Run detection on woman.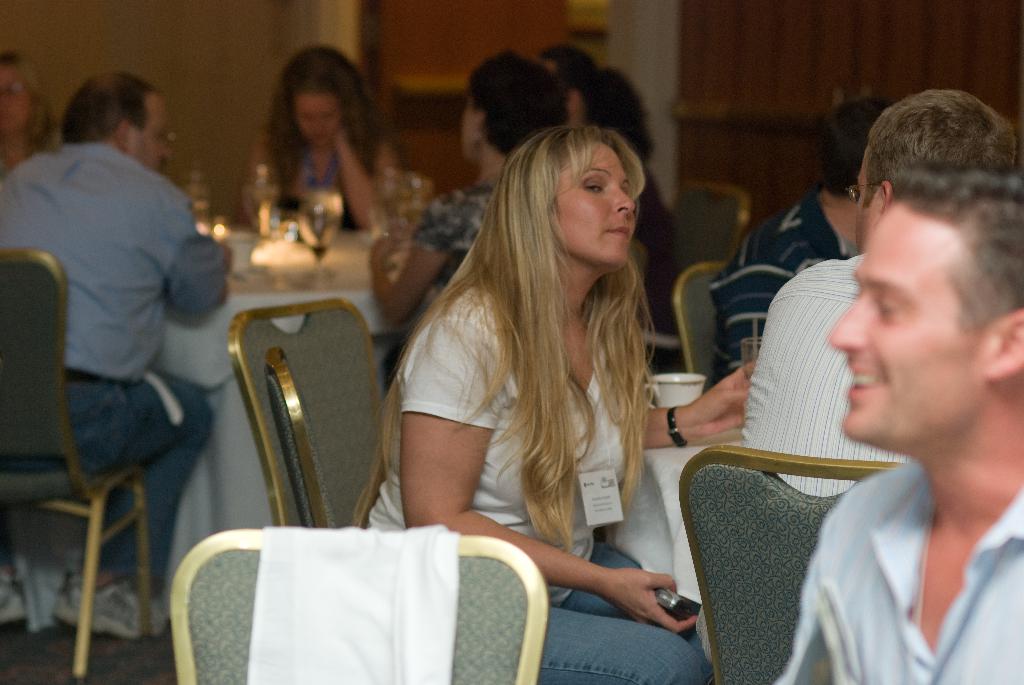
Result: <region>333, 132, 772, 628</region>.
